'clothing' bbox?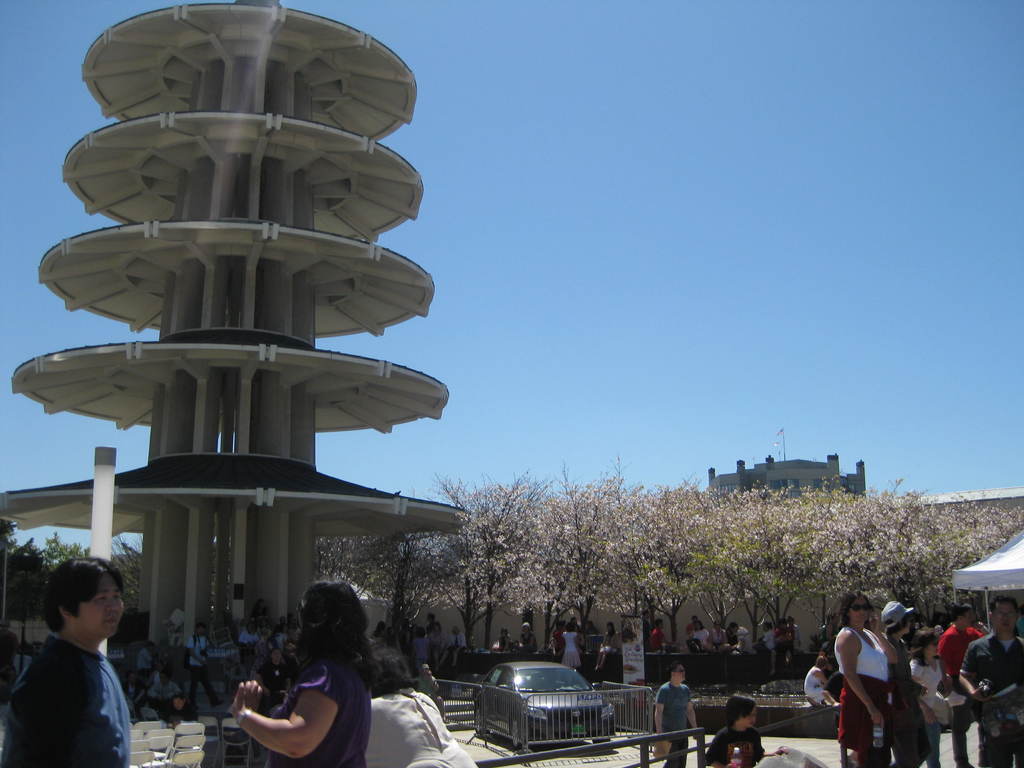
834 622 1023 767
